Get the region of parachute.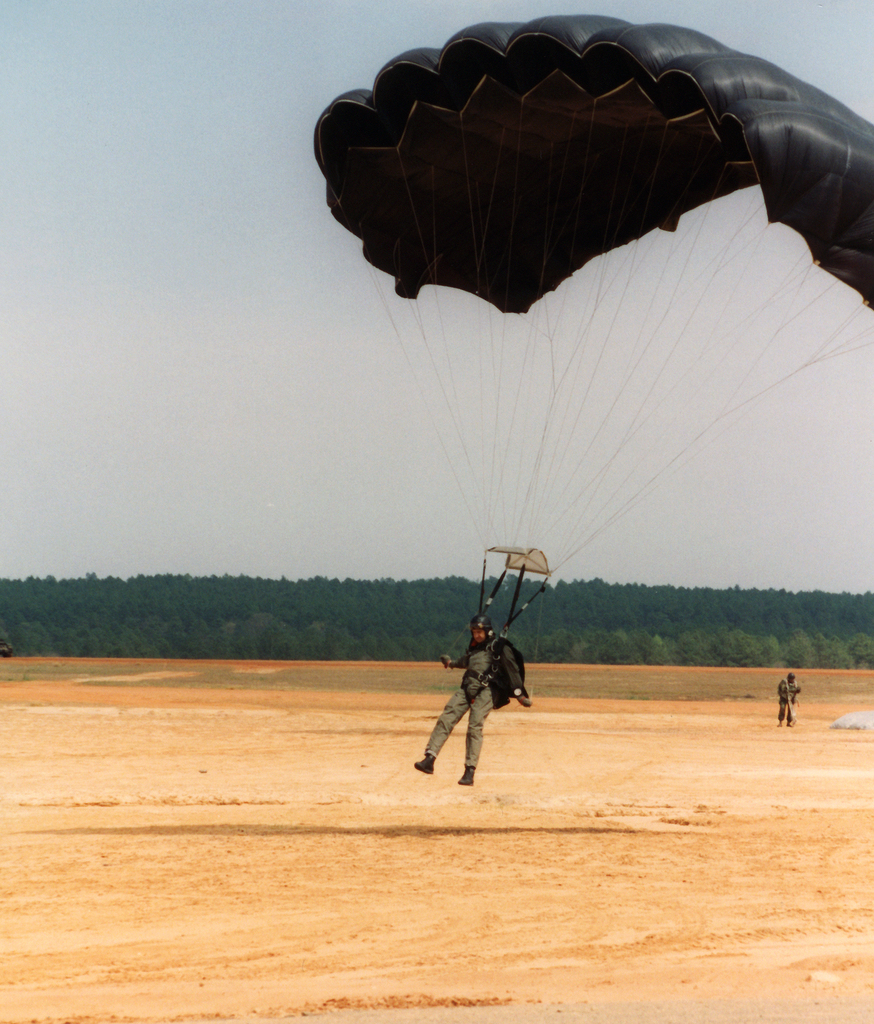
(313,27,860,763).
